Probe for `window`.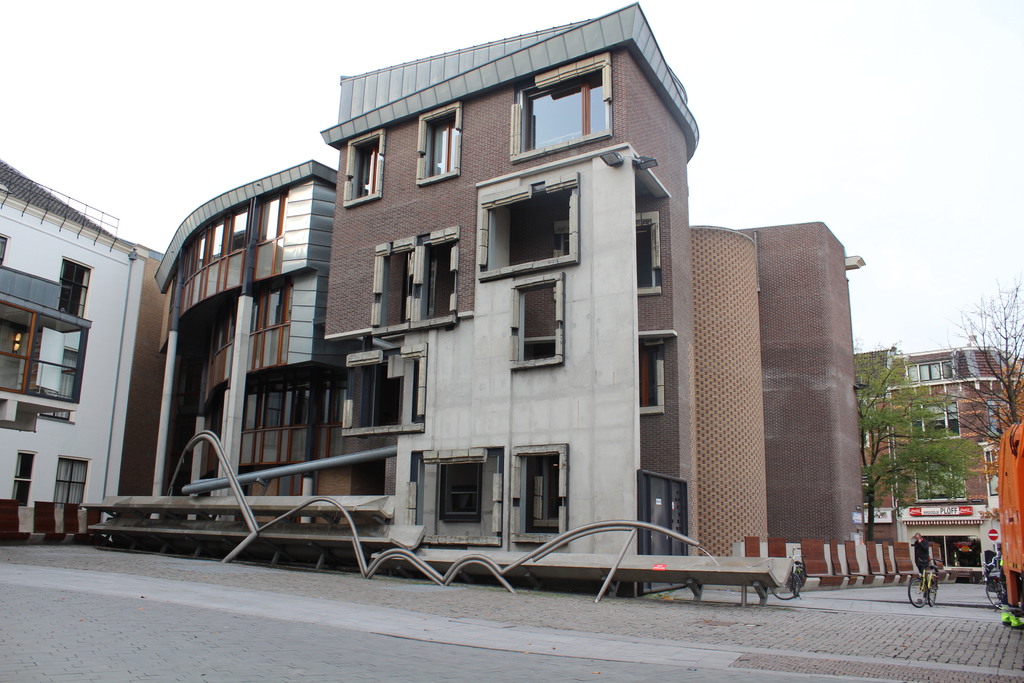
Probe result: detection(0, 229, 9, 262).
